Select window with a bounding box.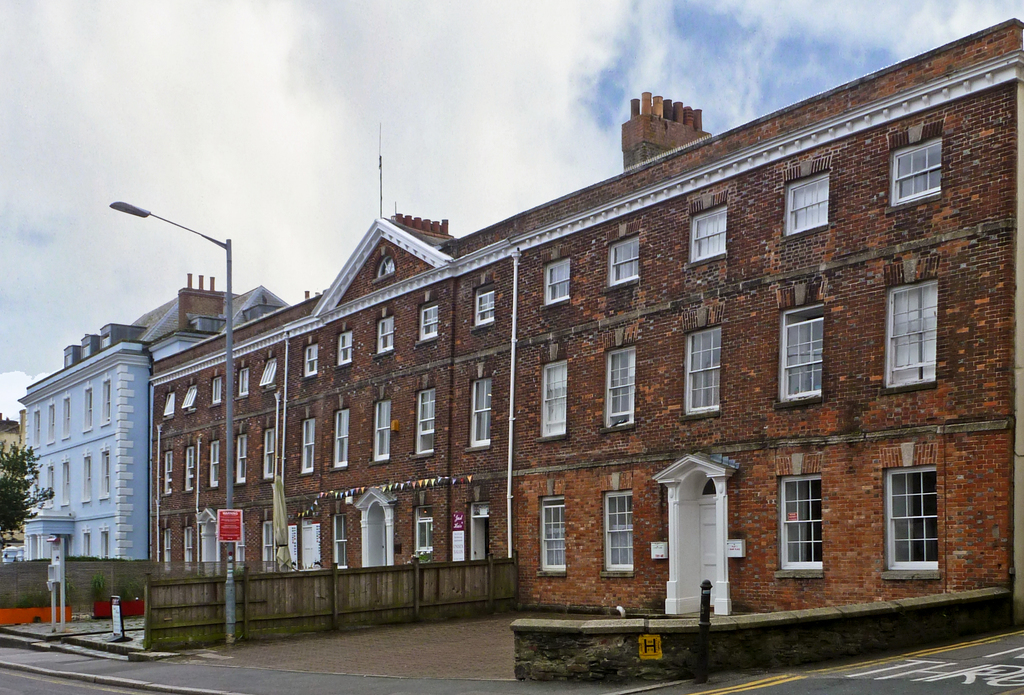
locate(605, 345, 637, 421).
